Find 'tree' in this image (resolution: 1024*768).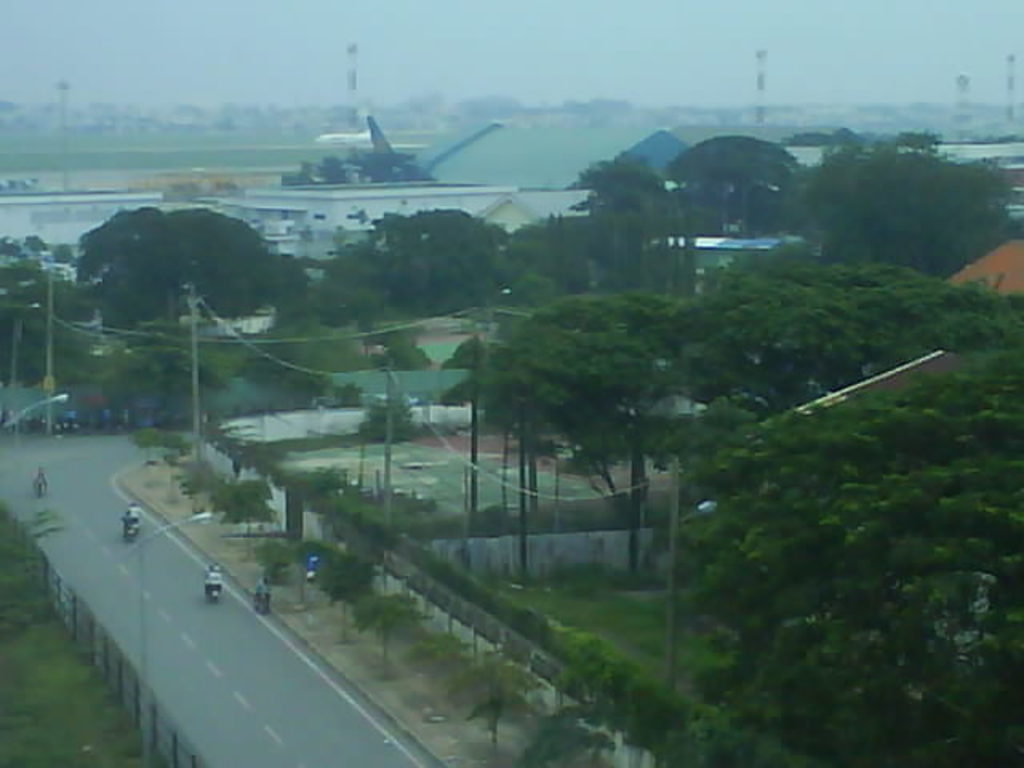
l=803, t=122, r=1022, b=280.
